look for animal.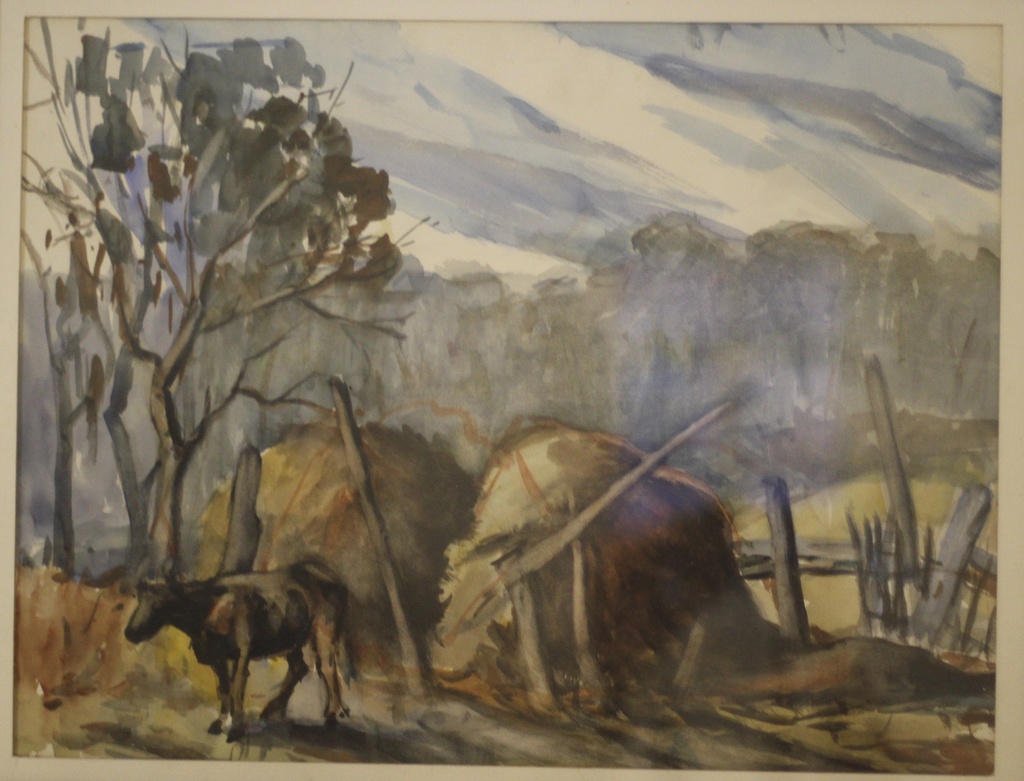
Found: (121, 574, 345, 746).
